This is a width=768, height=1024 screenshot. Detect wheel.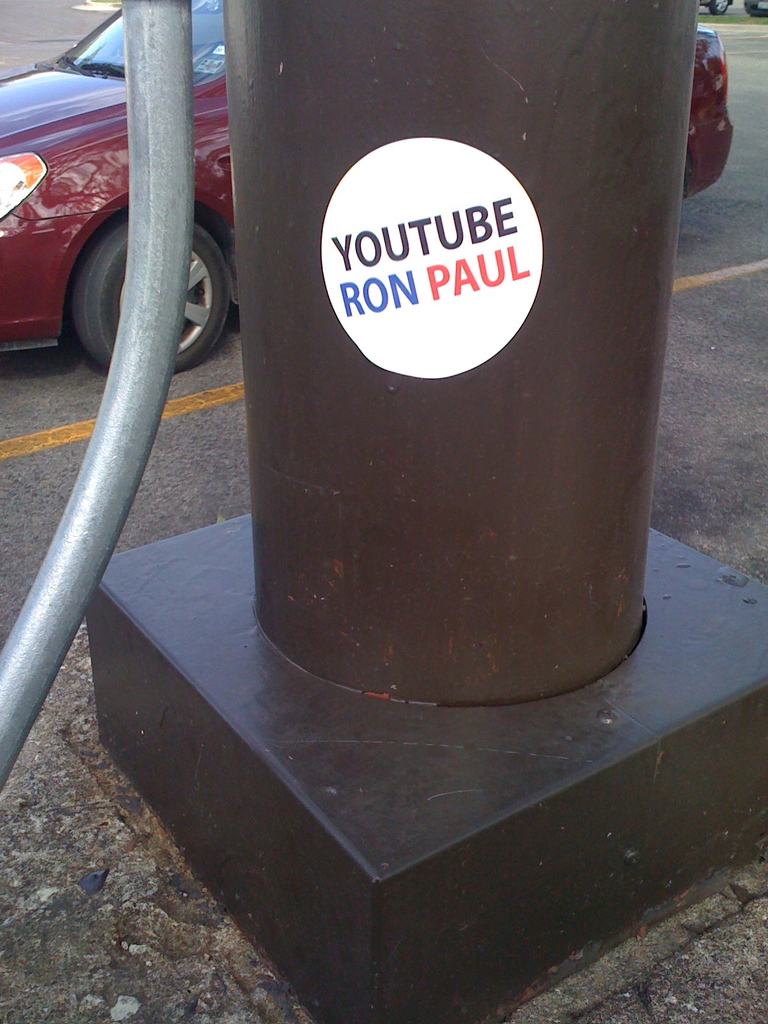
left=709, top=0, right=730, bottom=17.
